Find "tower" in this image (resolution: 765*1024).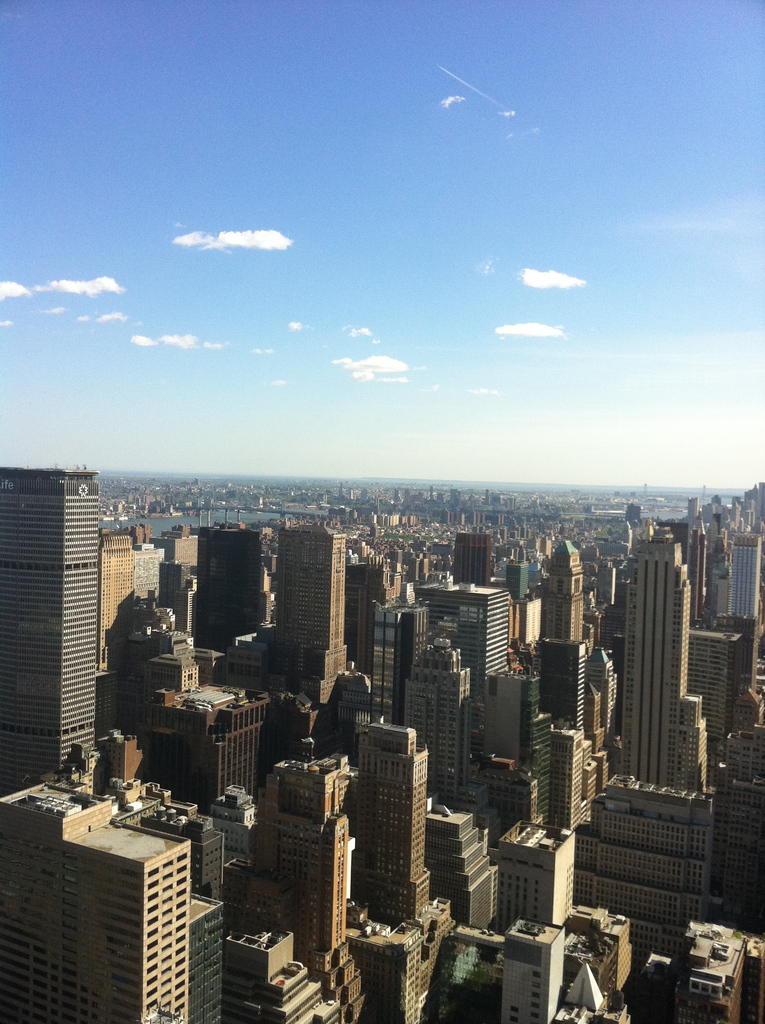
Rect(526, 507, 594, 643).
